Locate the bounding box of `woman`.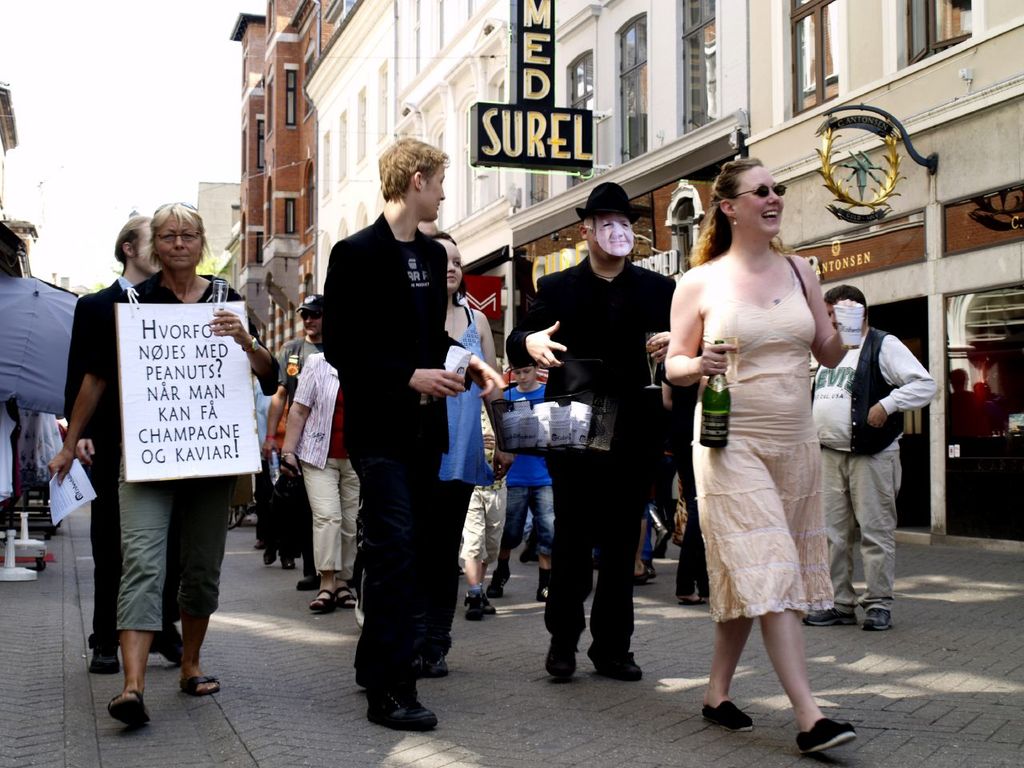
Bounding box: (x1=400, y1=229, x2=518, y2=682).
